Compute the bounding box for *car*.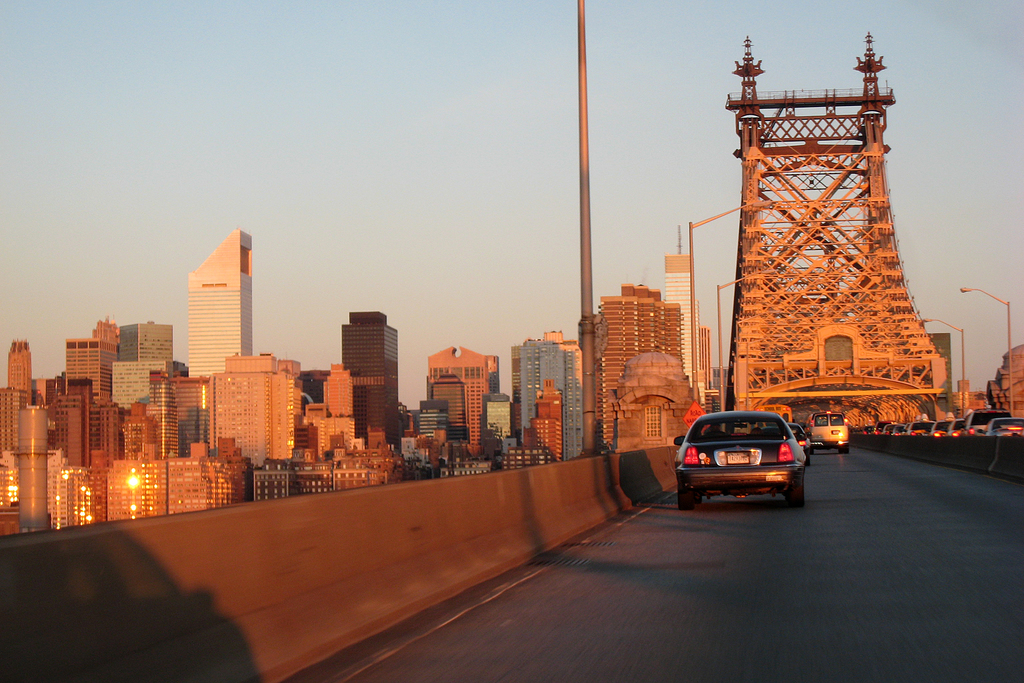
{"x1": 883, "y1": 424, "x2": 901, "y2": 434}.
